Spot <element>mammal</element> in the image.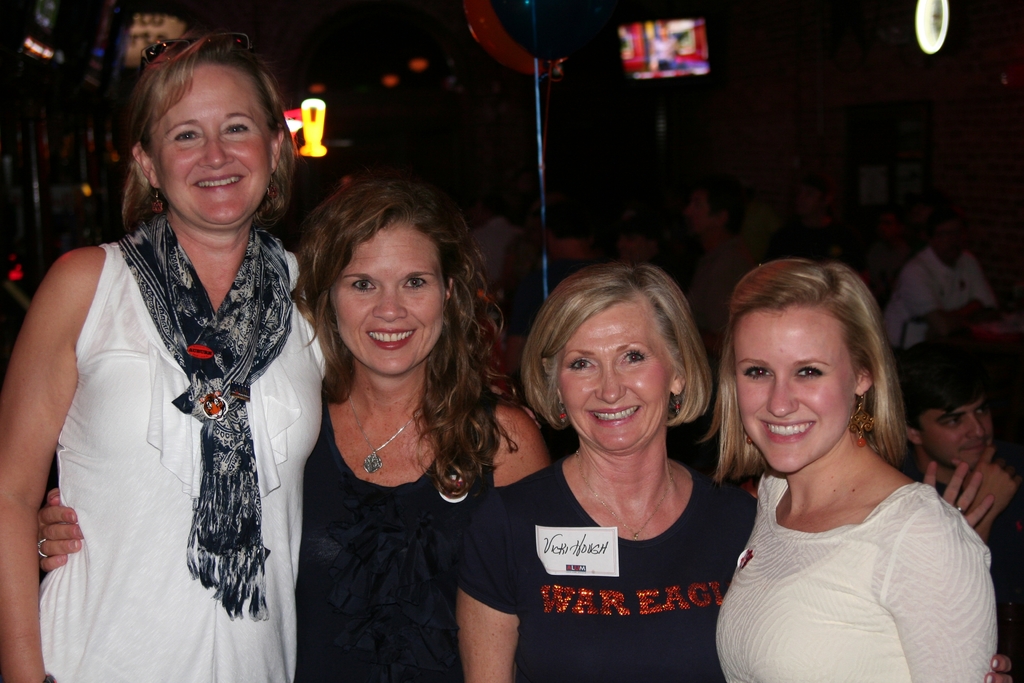
<element>mammal</element> found at x1=884, y1=228, x2=1005, y2=357.
